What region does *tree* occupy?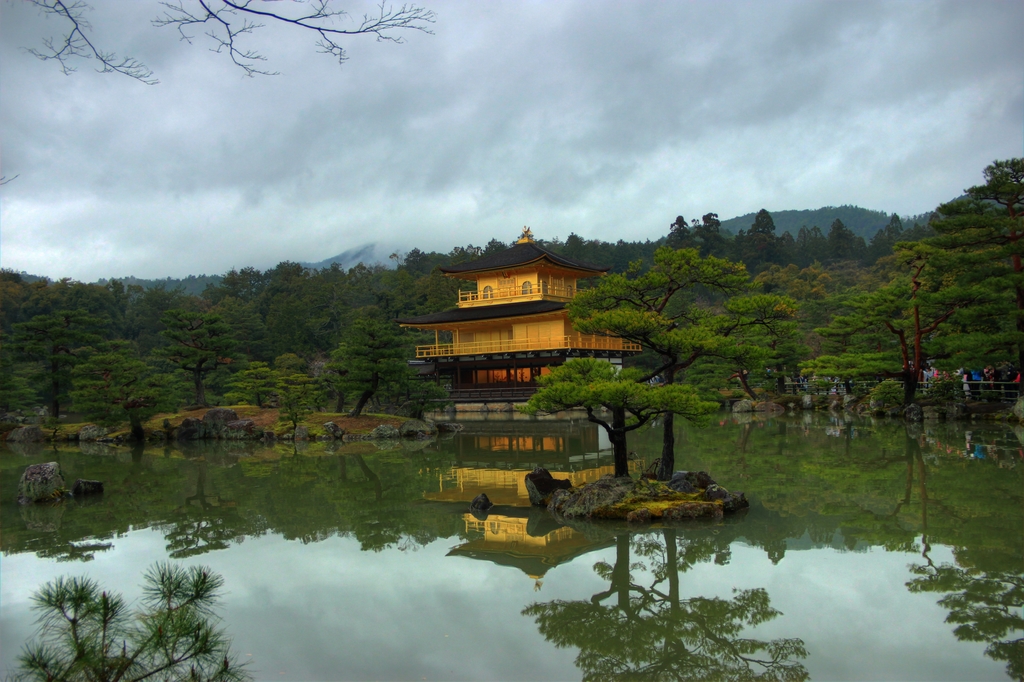
box(225, 358, 340, 456).
